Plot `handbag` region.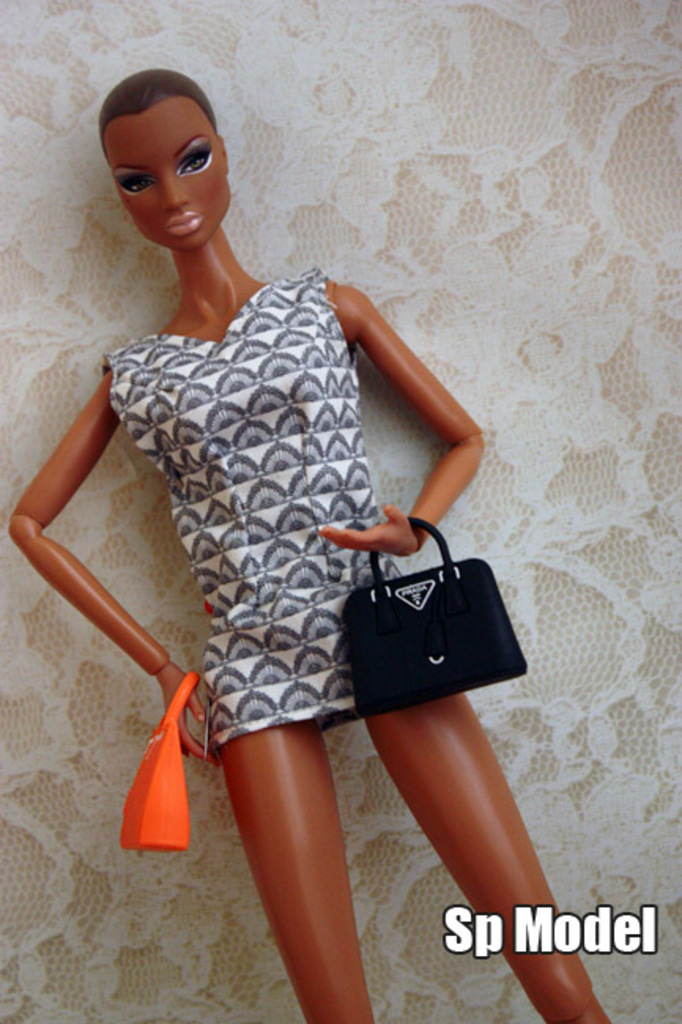
Plotted at BBox(342, 515, 524, 718).
